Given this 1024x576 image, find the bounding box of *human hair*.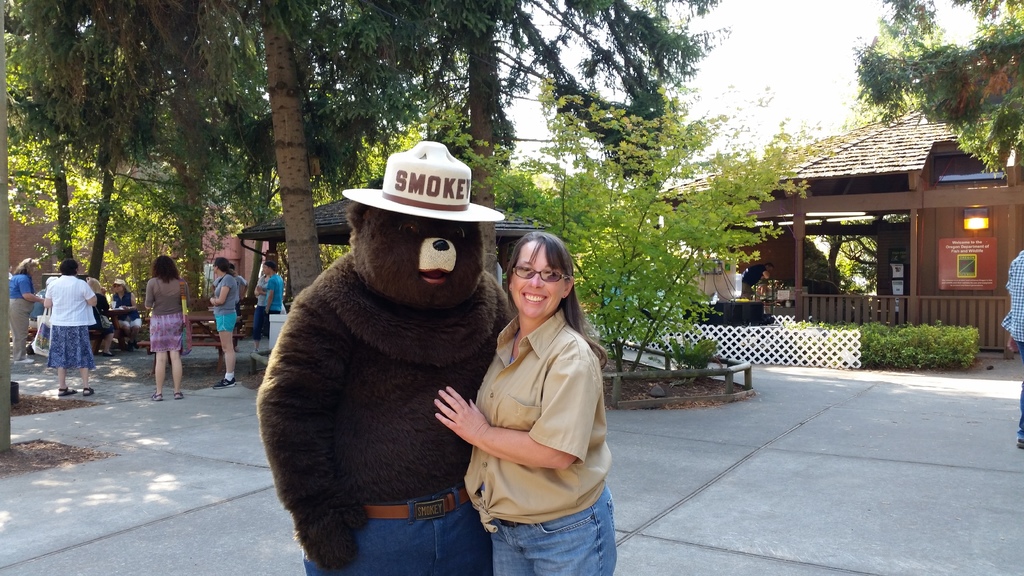
x1=12, y1=259, x2=38, y2=275.
